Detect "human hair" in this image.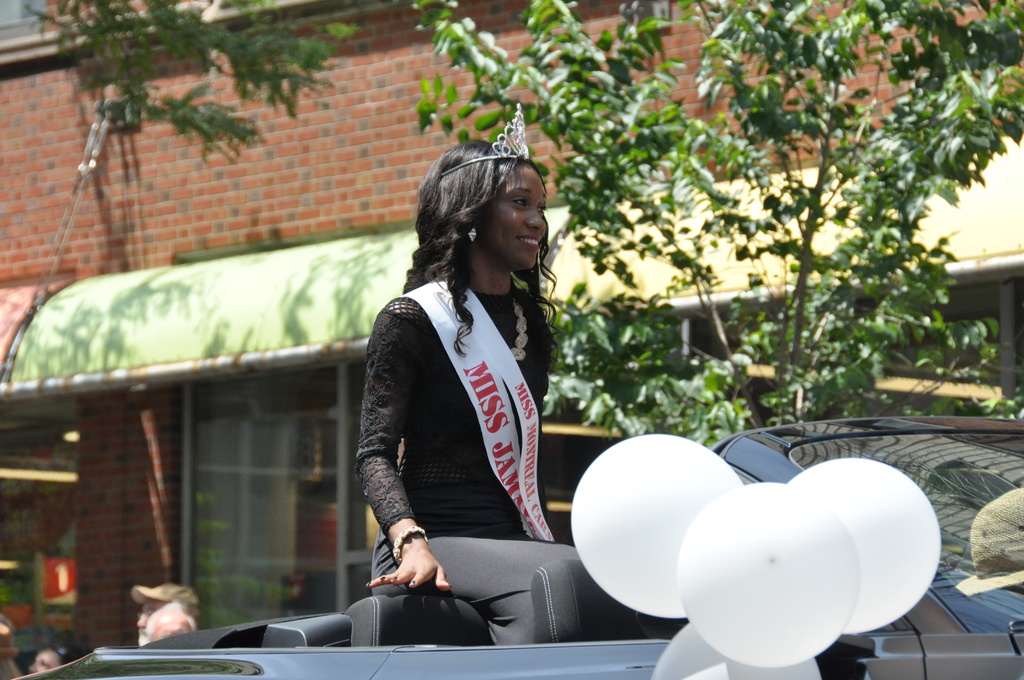
Detection: <bbox>384, 136, 557, 373</bbox>.
